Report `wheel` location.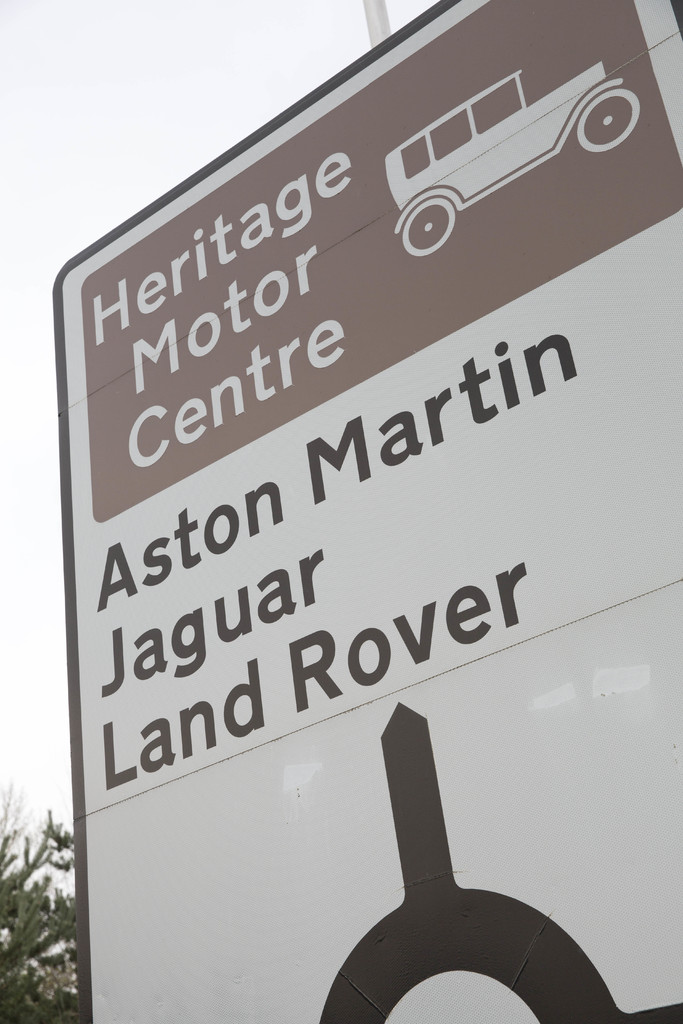
Report: 399 193 457 255.
